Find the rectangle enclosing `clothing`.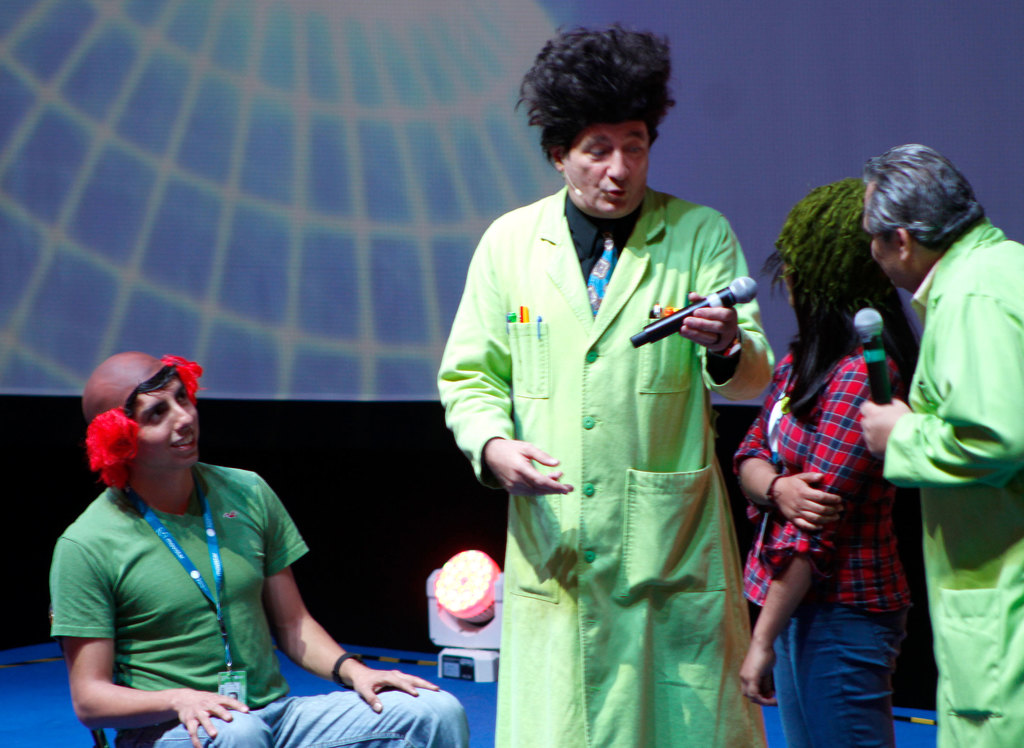
pyautogui.locateOnScreen(449, 147, 774, 722).
